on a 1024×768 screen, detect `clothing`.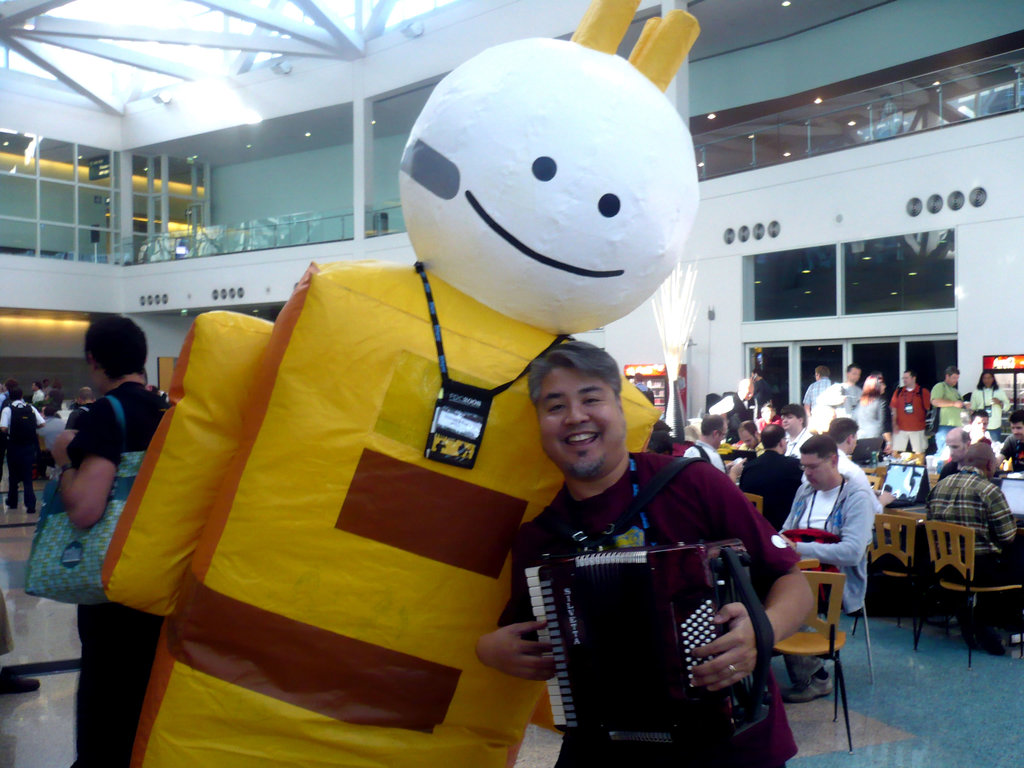
<region>68, 380, 171, 644</region>.
